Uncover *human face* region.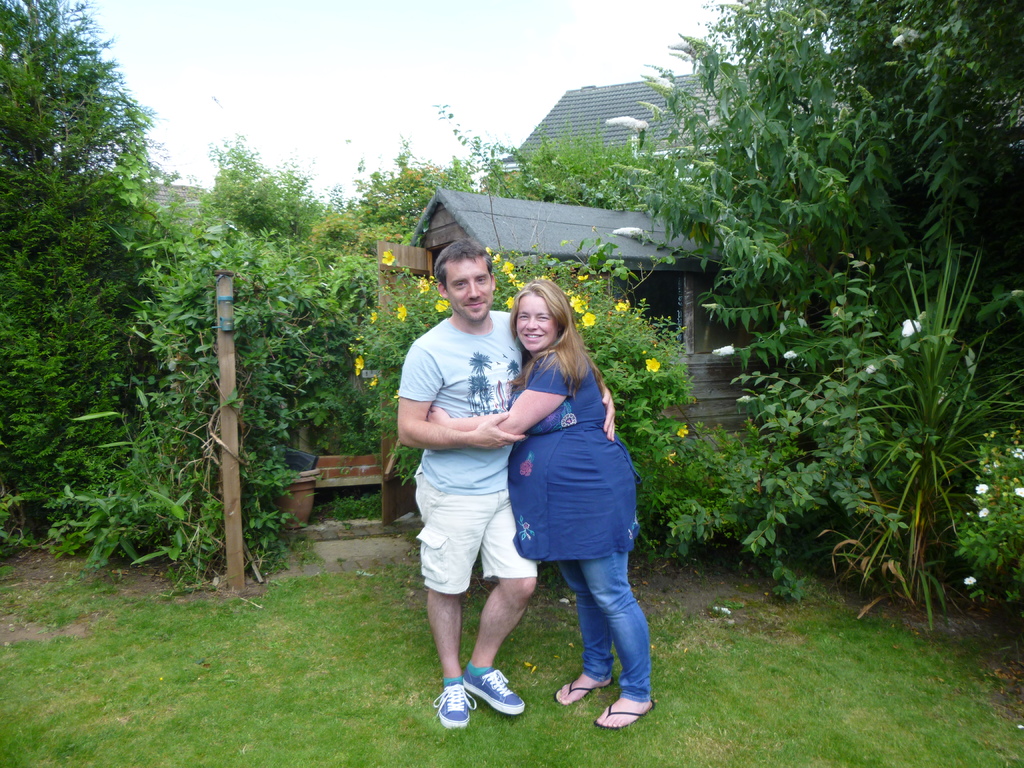
Uncovered: <bbox>518, 294, 556, 353</bbox>.
